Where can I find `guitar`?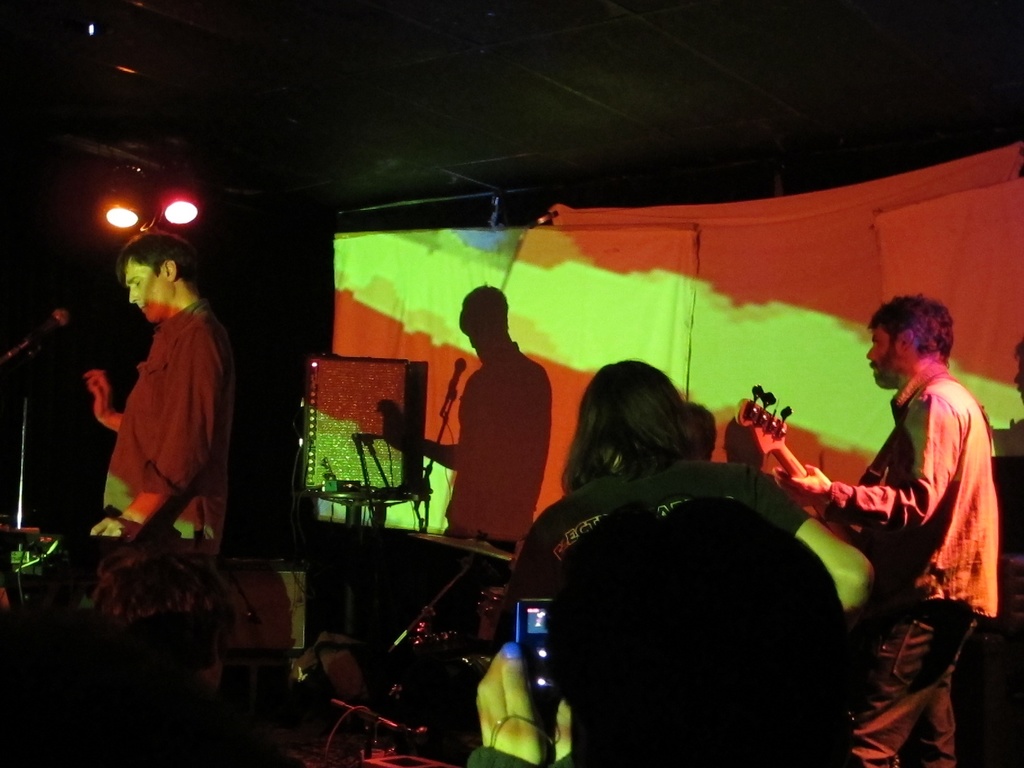
You can find it at [721,377,913,590].
